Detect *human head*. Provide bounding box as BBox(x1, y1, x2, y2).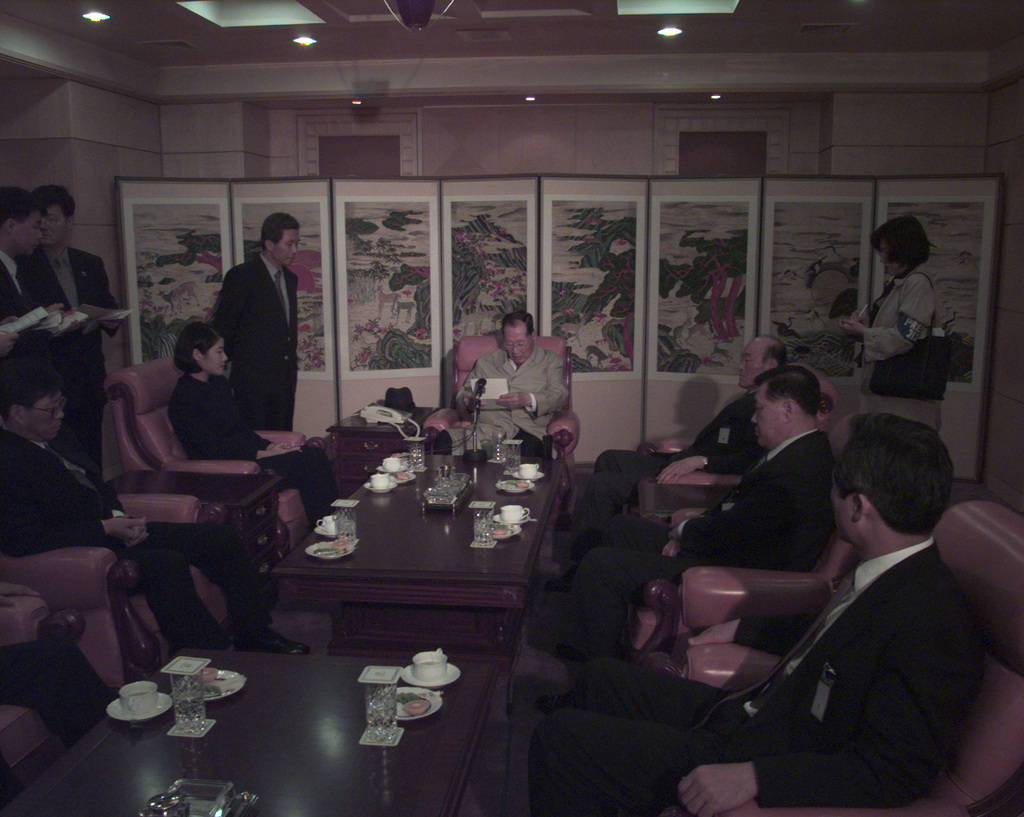
BBox(262, 215, 298, 264).
